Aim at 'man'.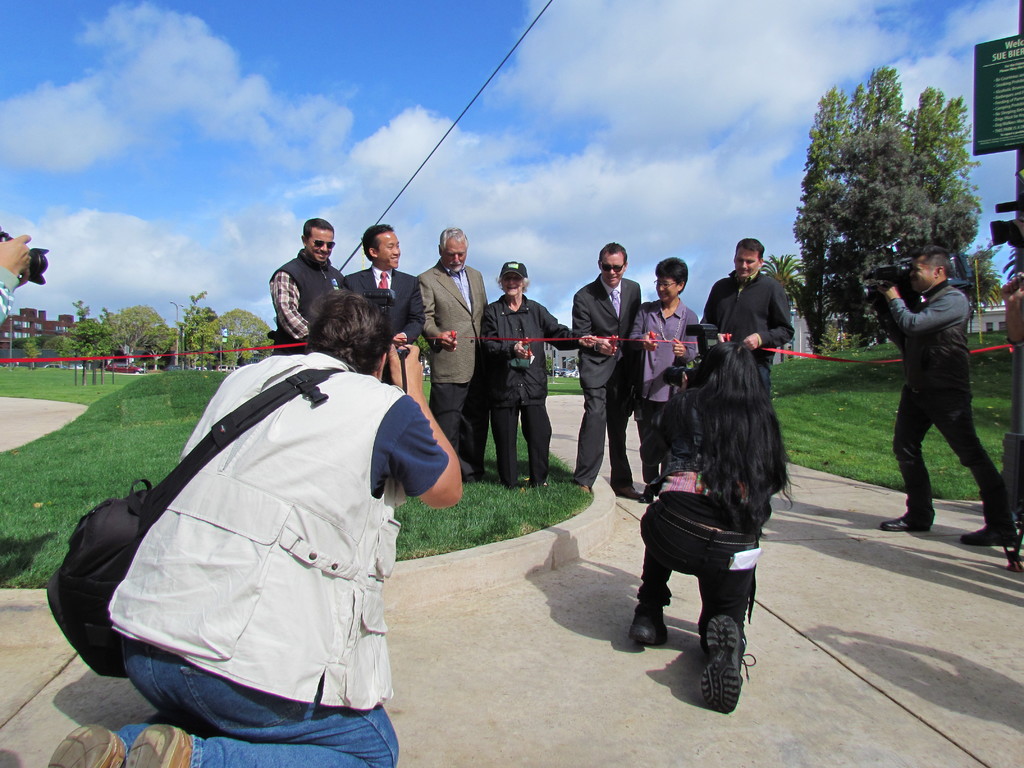
Aimed at pyautogui.locateOnScreen(49, 294, 470, 767).
